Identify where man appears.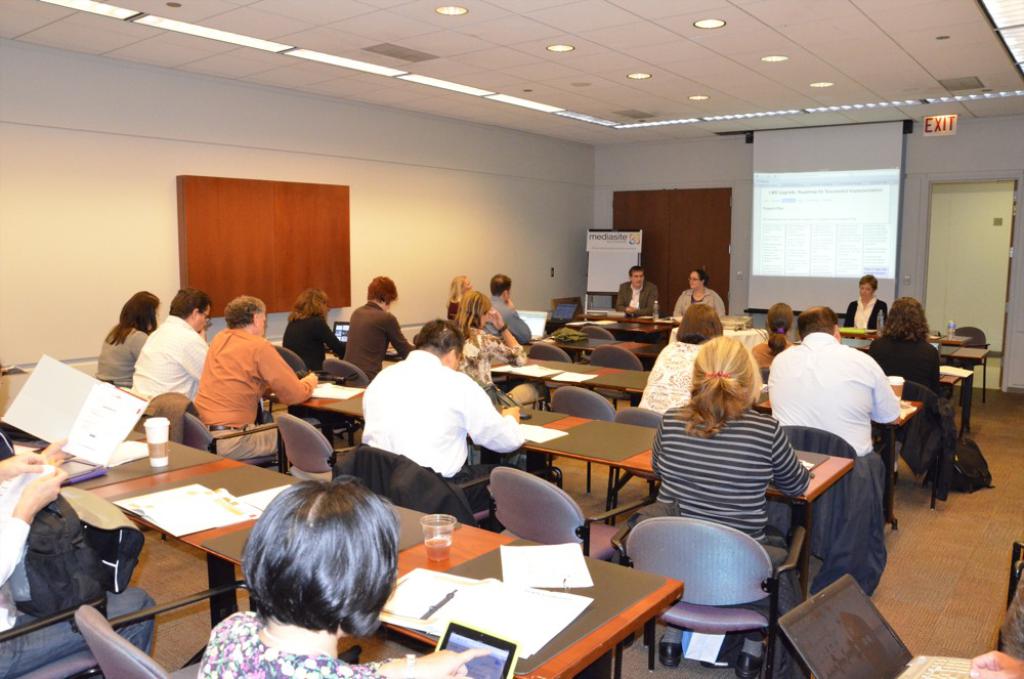
Appears at detection(358, 316, 524, 513).
